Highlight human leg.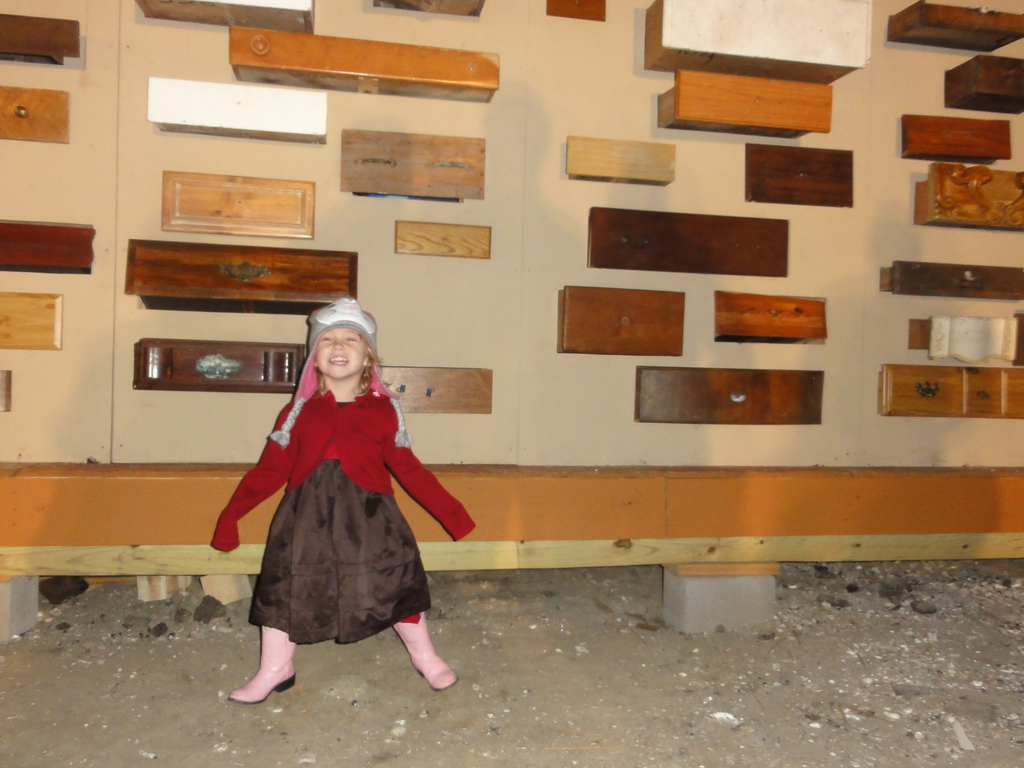
Highlighted region: bbox=[331, 468, 455, 689].
